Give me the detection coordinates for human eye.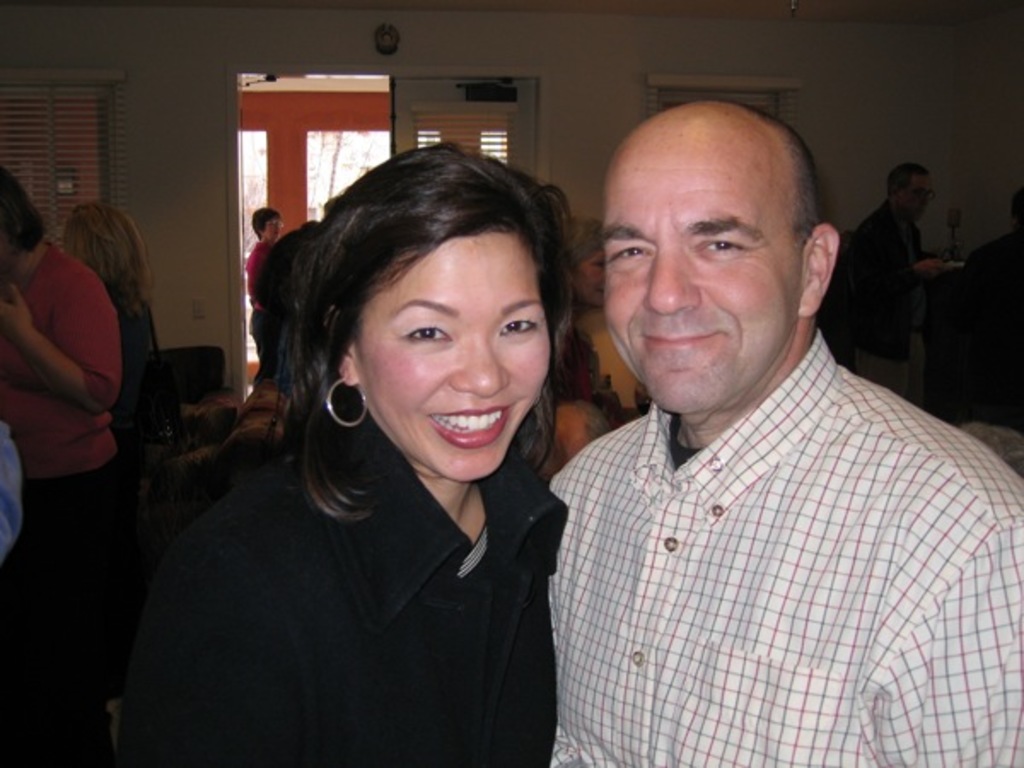
[696,232,746,254].
